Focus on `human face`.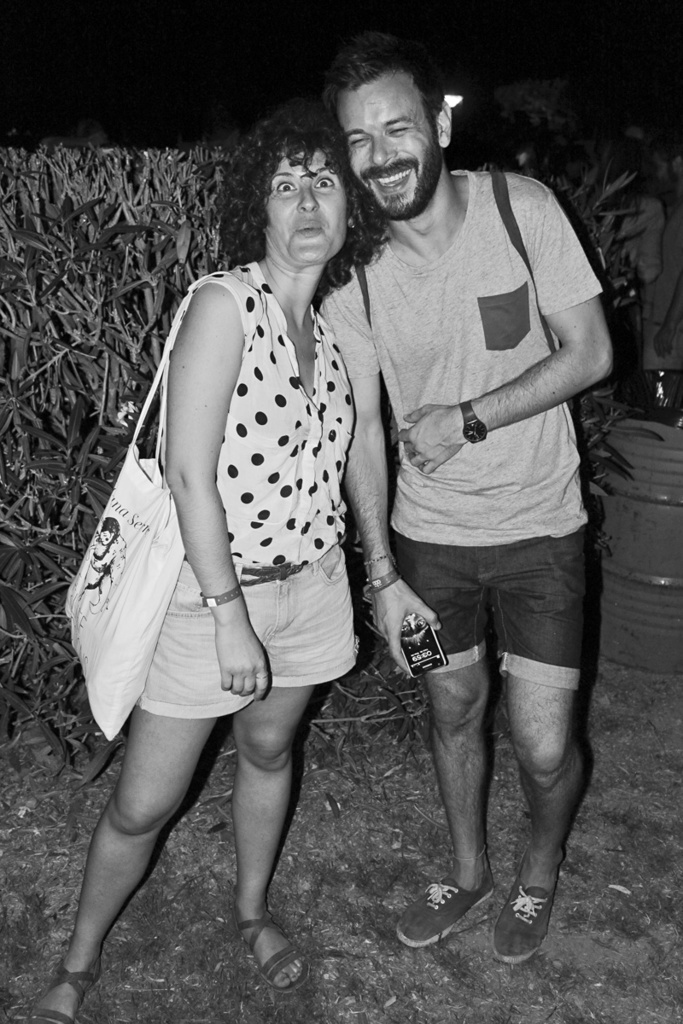
Focused at locate(267, 150, 345, 262).
